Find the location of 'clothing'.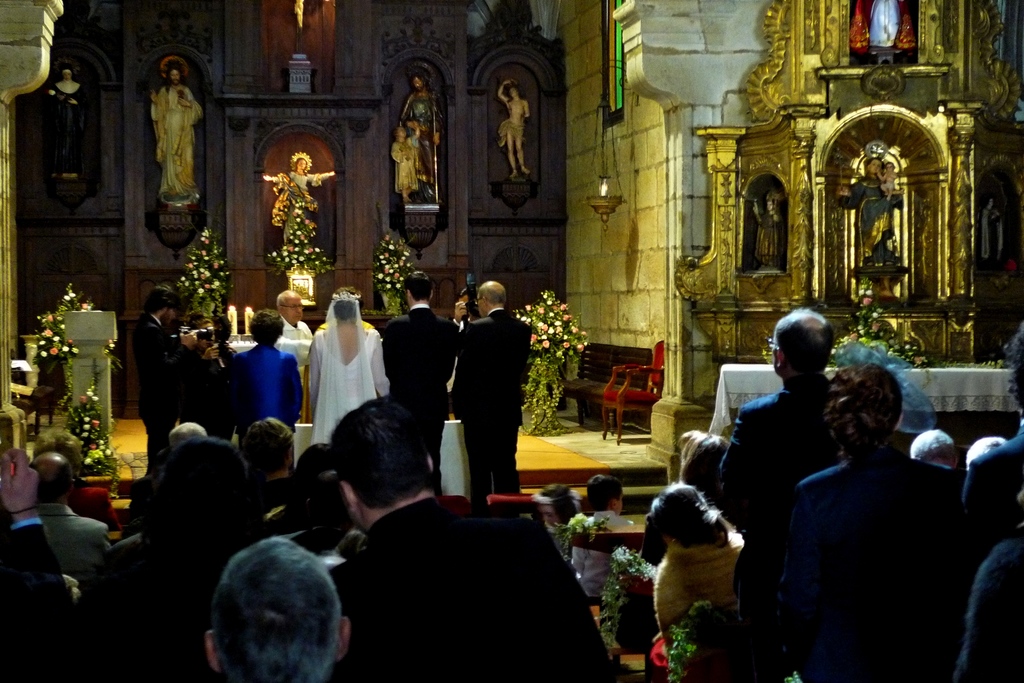
Location: {"left": 447, "top": 298, "right": 534, "bottom": 497}.
